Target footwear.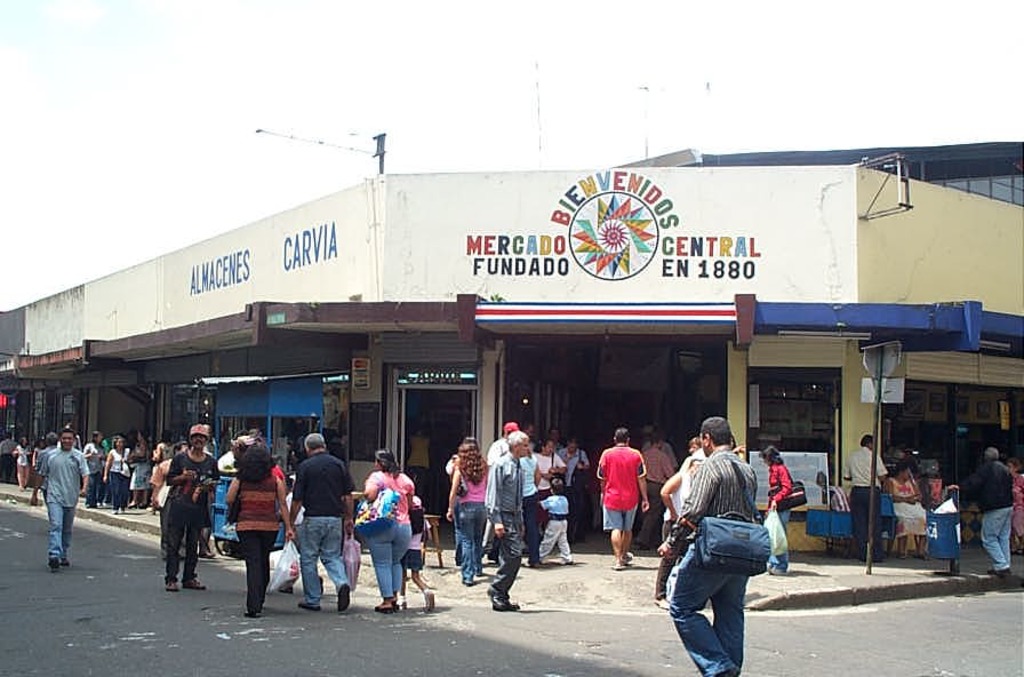
Target region: <region>425, 586, 439, 611</region>.
